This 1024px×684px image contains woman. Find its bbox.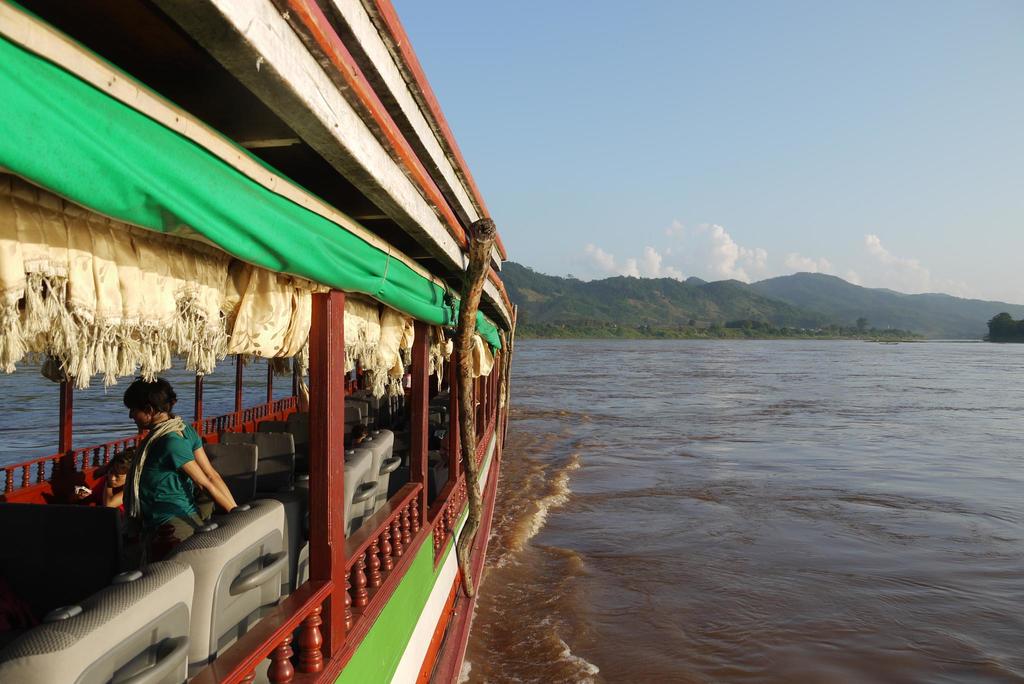
76:451:134:513.
